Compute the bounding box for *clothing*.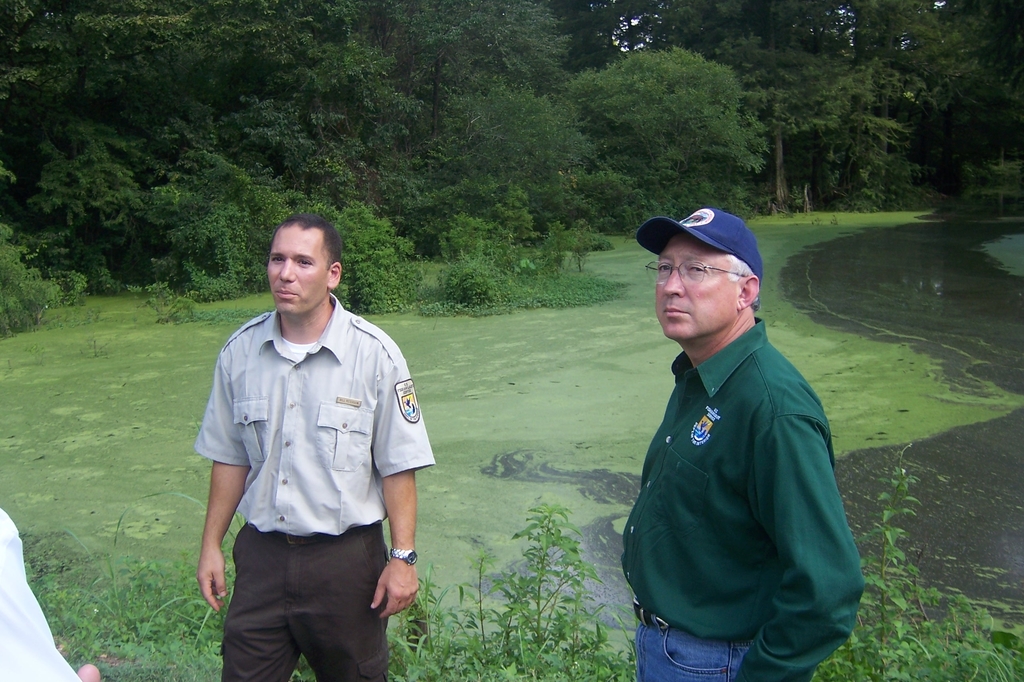
BBox(0, 498, 96, 681).
